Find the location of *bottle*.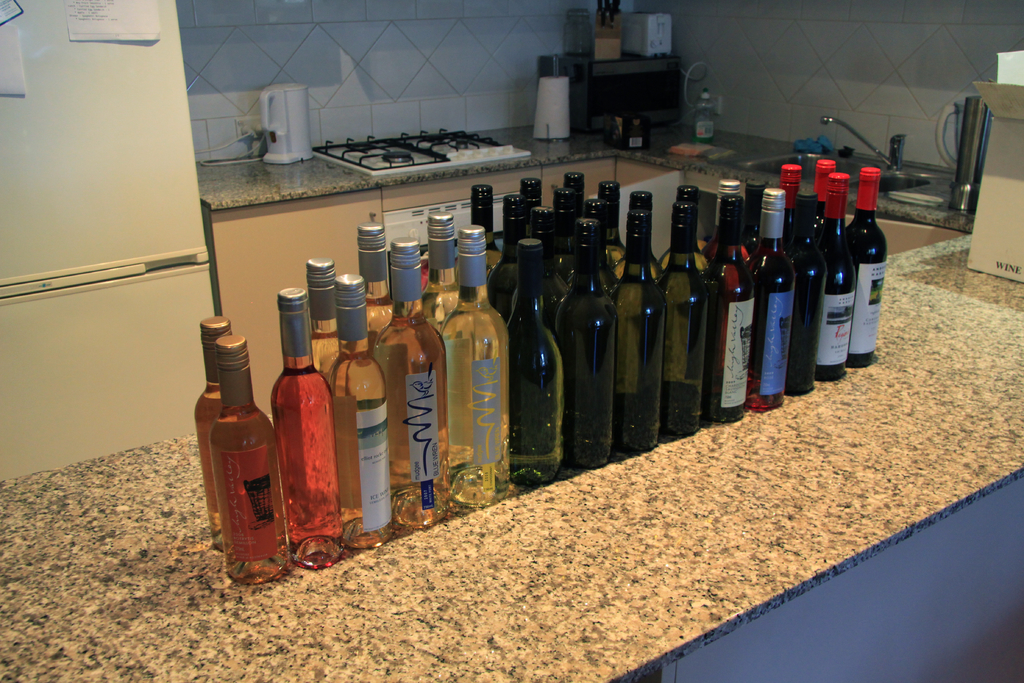
Location: (left=804, top=173, right=852, bottom=386).
